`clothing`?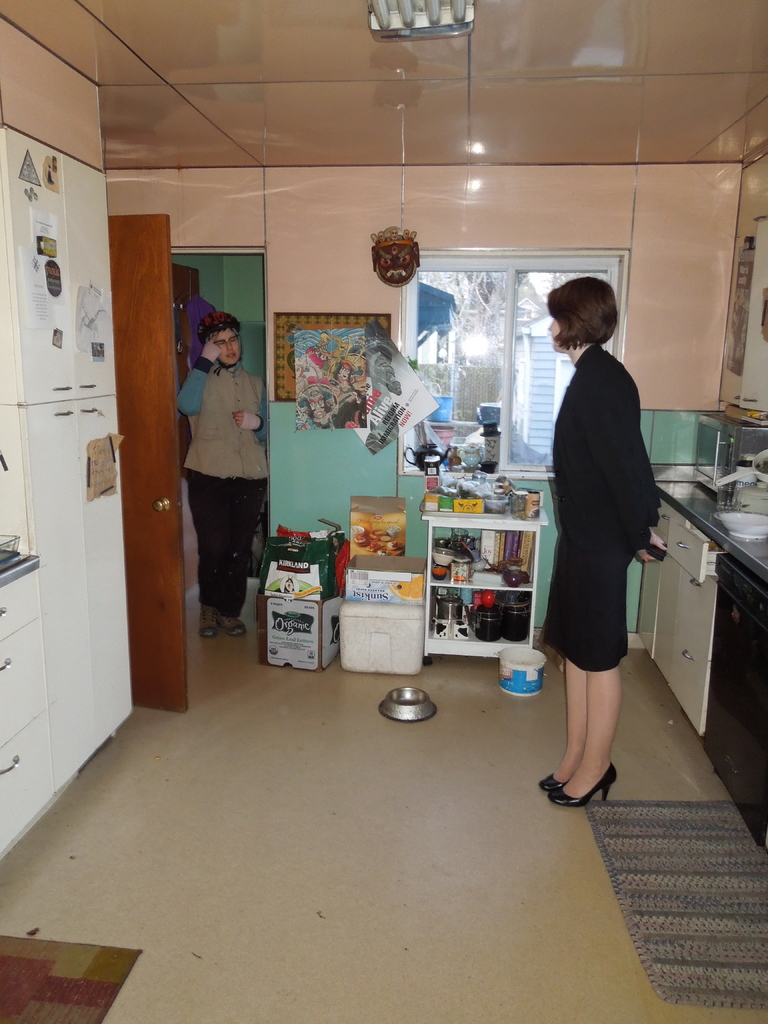
x1=528, y1=348, x2=663, y2=685
